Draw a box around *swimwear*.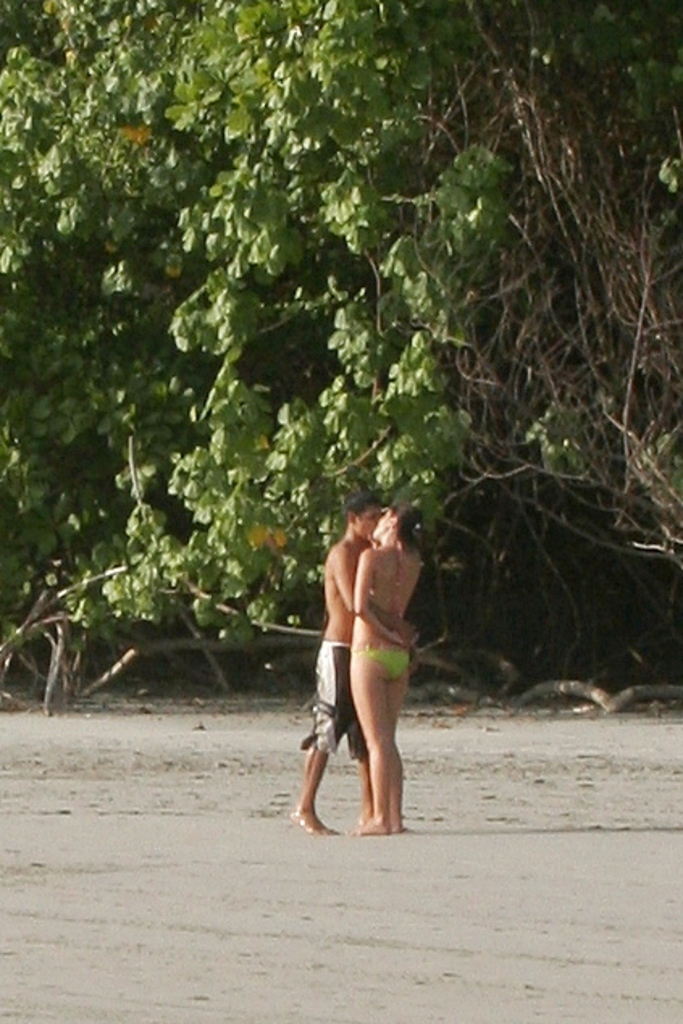
{"left": 349, "top": 502, "right": 423, "bottom": 830}.
